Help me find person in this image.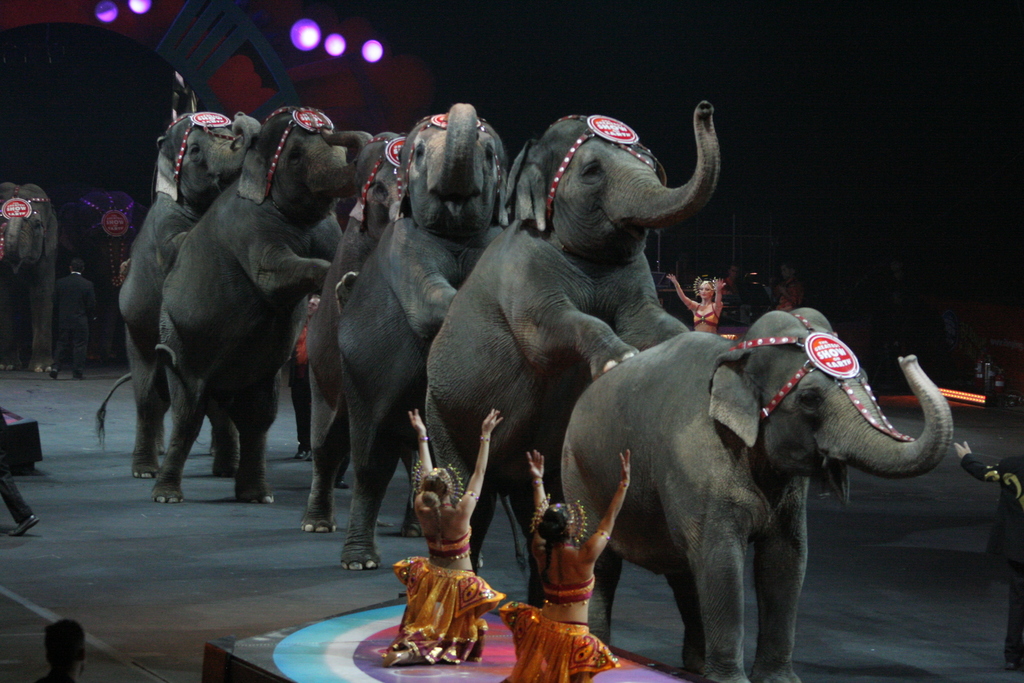
Found it: detection(493, 443, 630, 682).
